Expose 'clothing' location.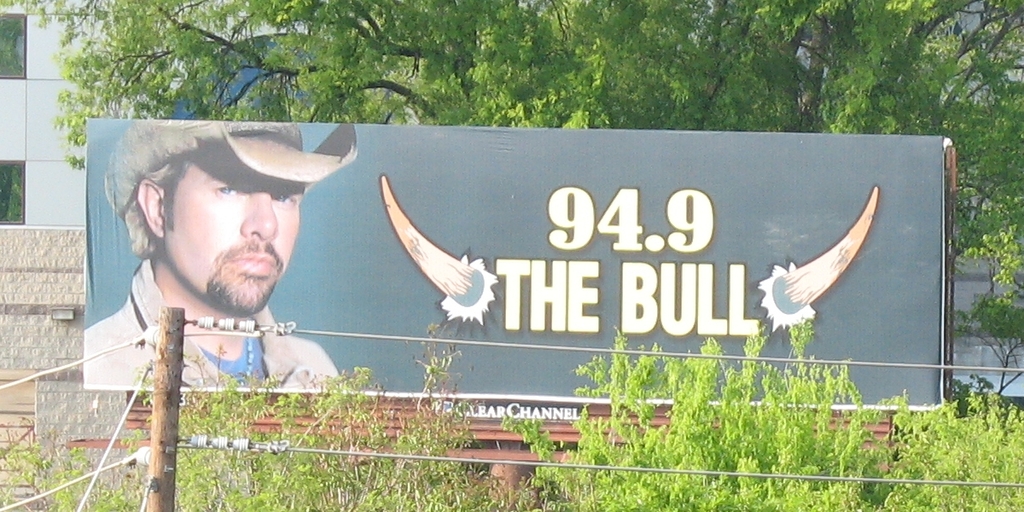
Exposed at {"x1": 82, "y1": 256, "x2": 352, "y2": 395}.
